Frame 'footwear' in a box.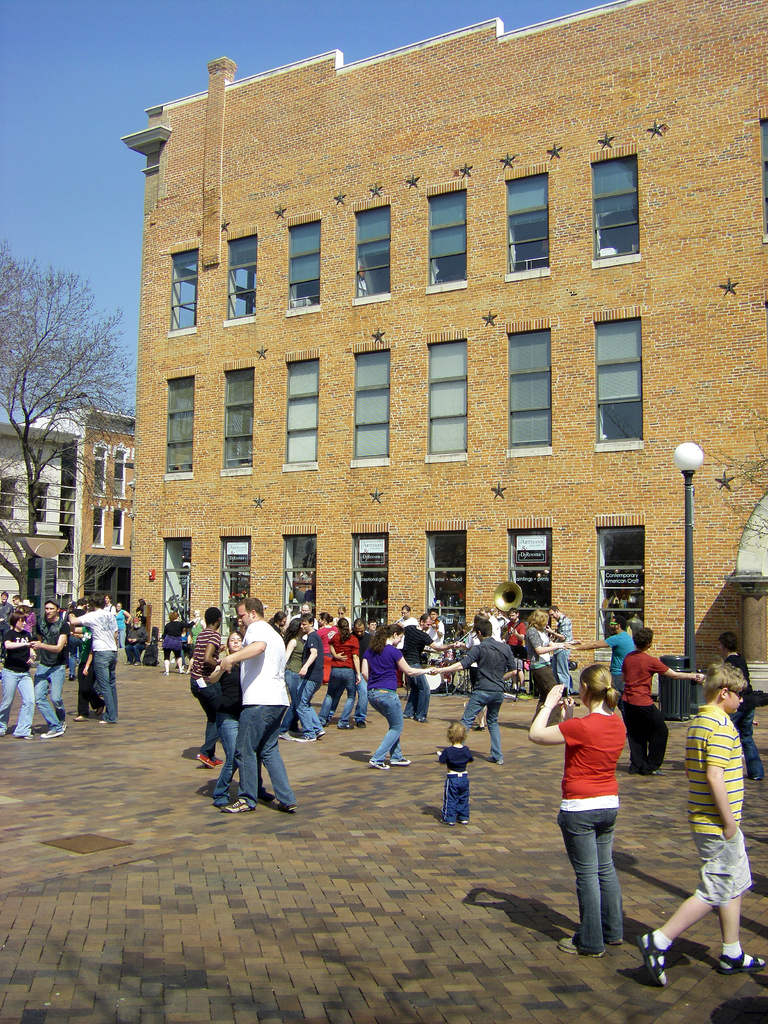
region(216, 757, 237, 765).
